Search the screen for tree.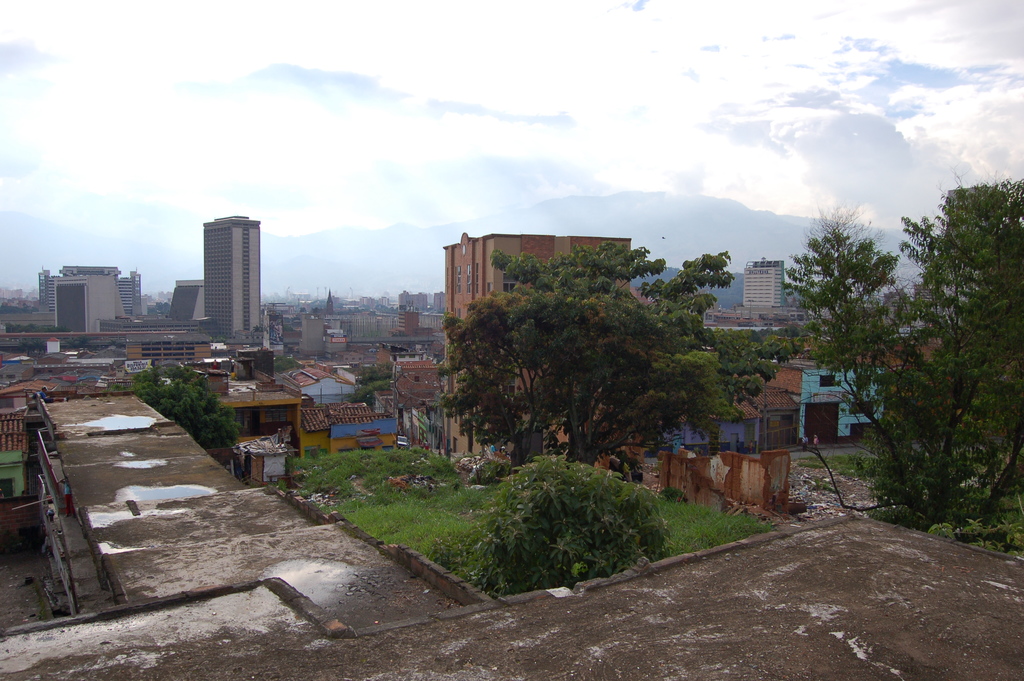
Found at Rect(108, 339, 124, 351).
